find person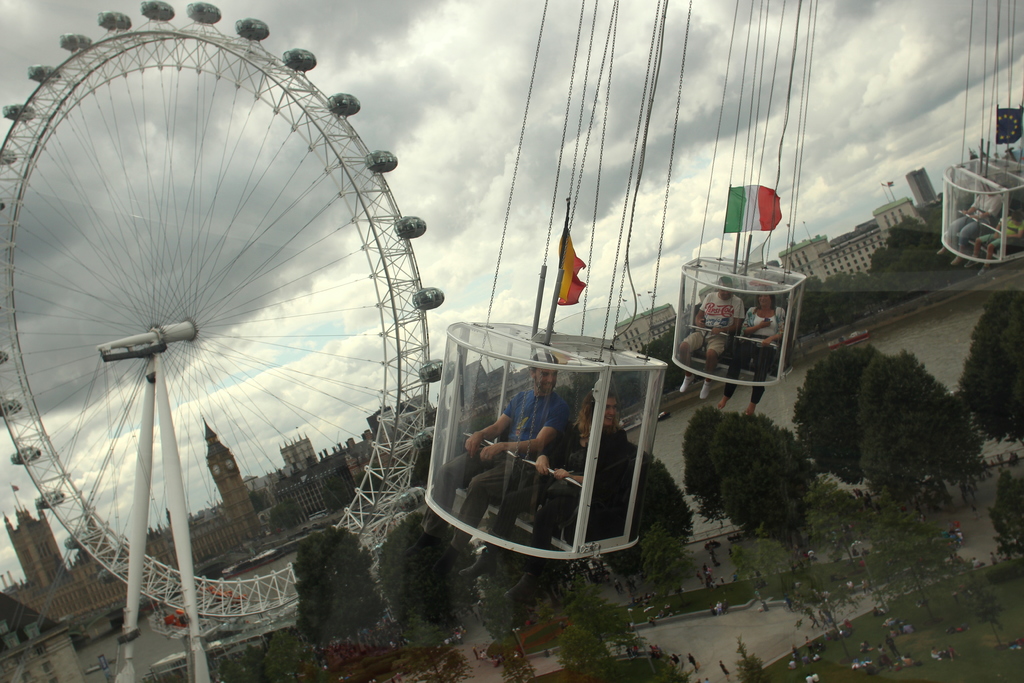
[x1=952, y1=591, x2=961, y2=605]
